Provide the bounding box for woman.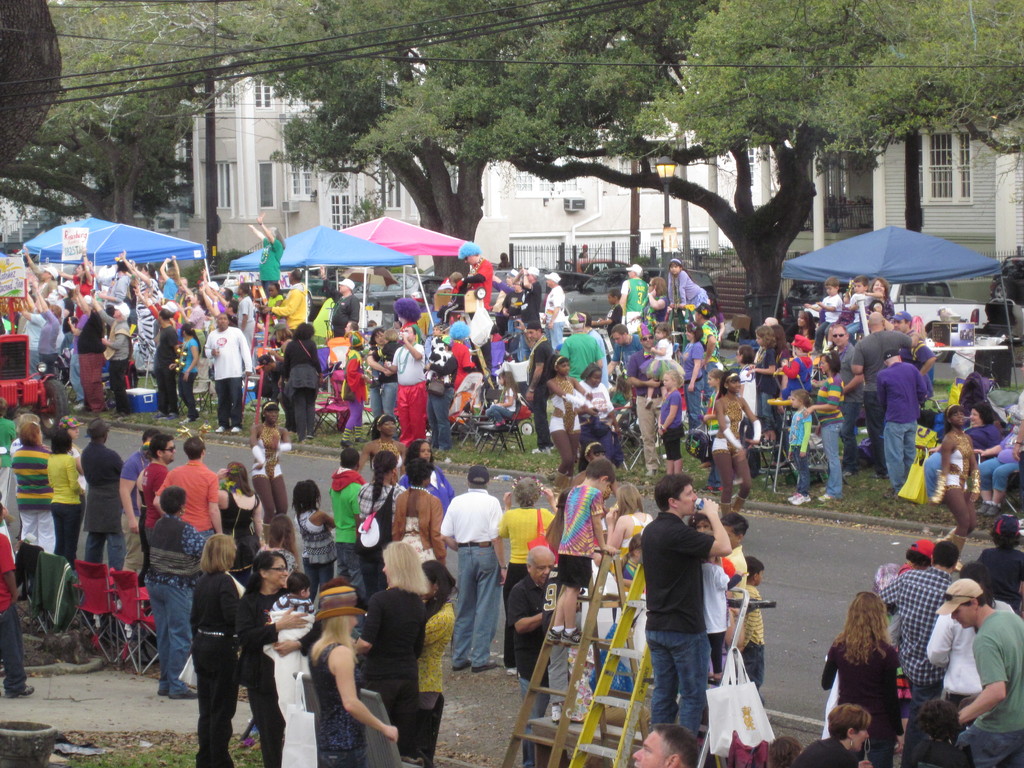
crop(923, 404, 1001, 505).
